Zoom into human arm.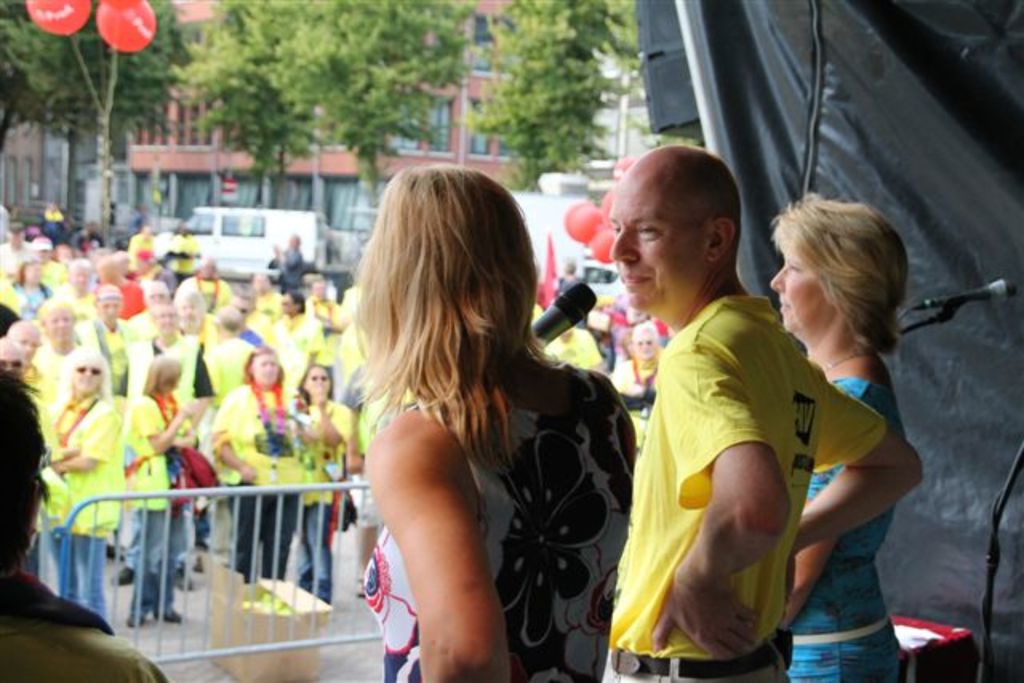
Zoom target: bbox(344, 385, 368, 475).
